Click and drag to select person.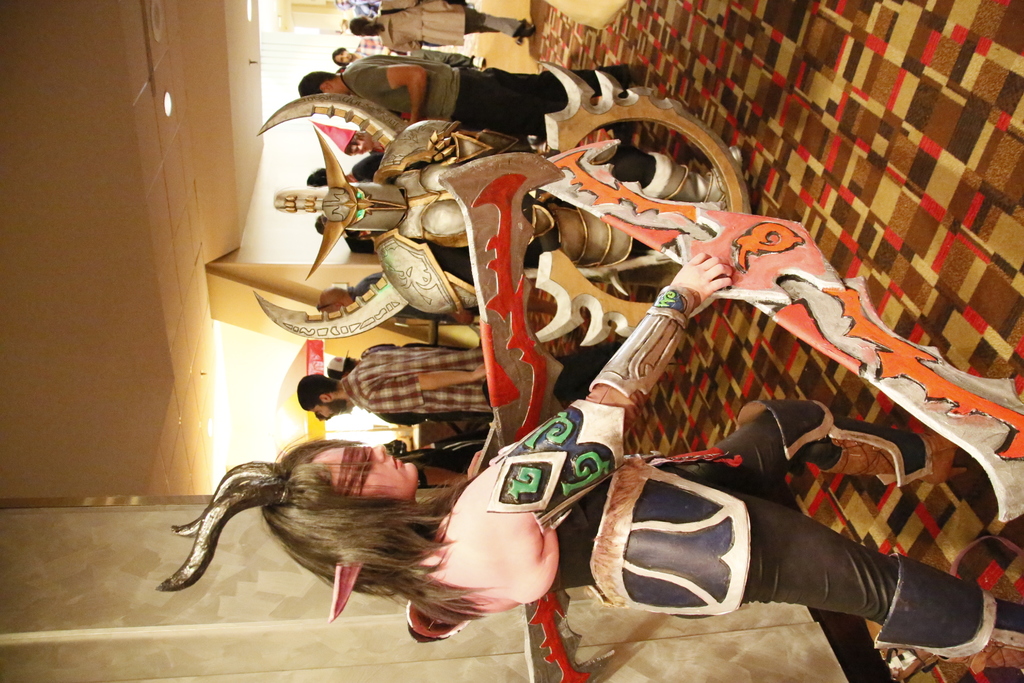
Selection: bbox=[303, 342, 493, 419].
